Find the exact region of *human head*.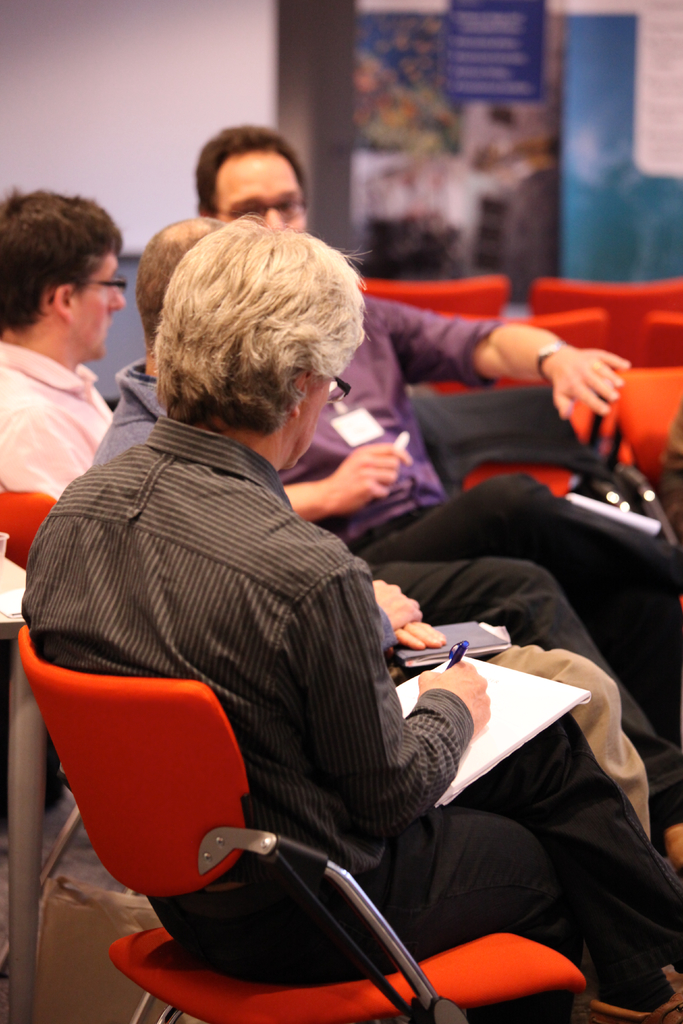
Exact region: detection(0, 186, 124, 361).
